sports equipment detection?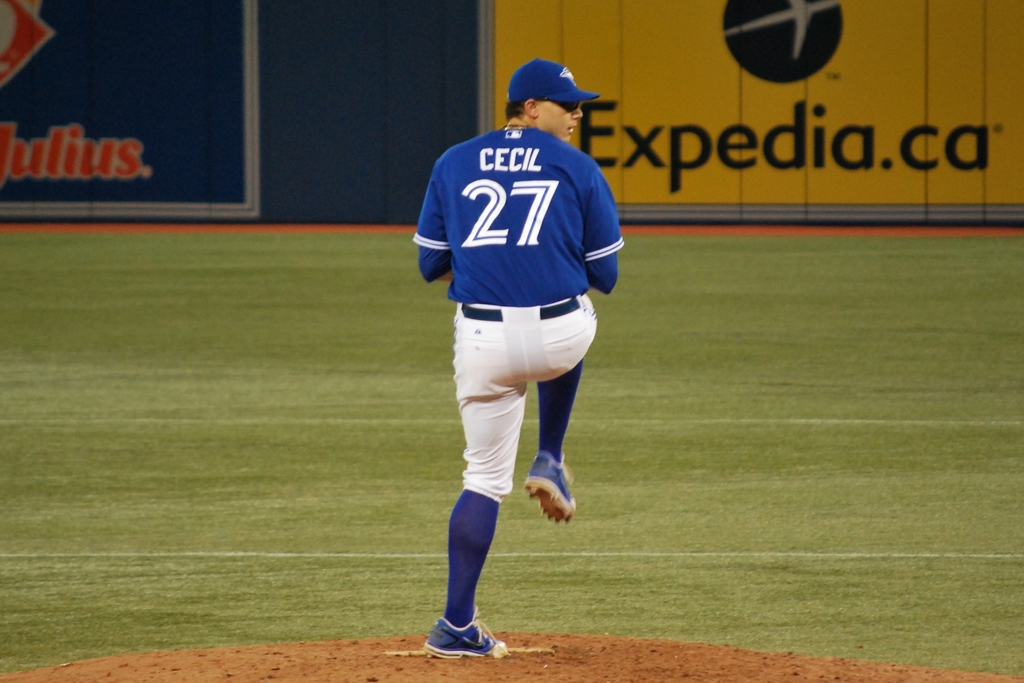
[422, 606, 509, 659]
